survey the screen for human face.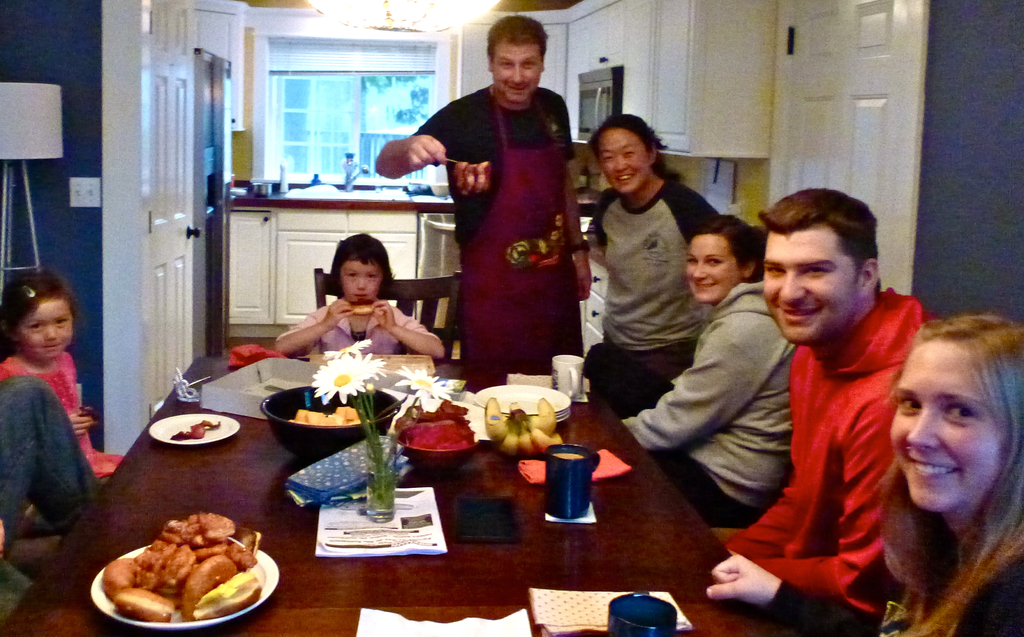
Survey found: [886,339,1004,510].
